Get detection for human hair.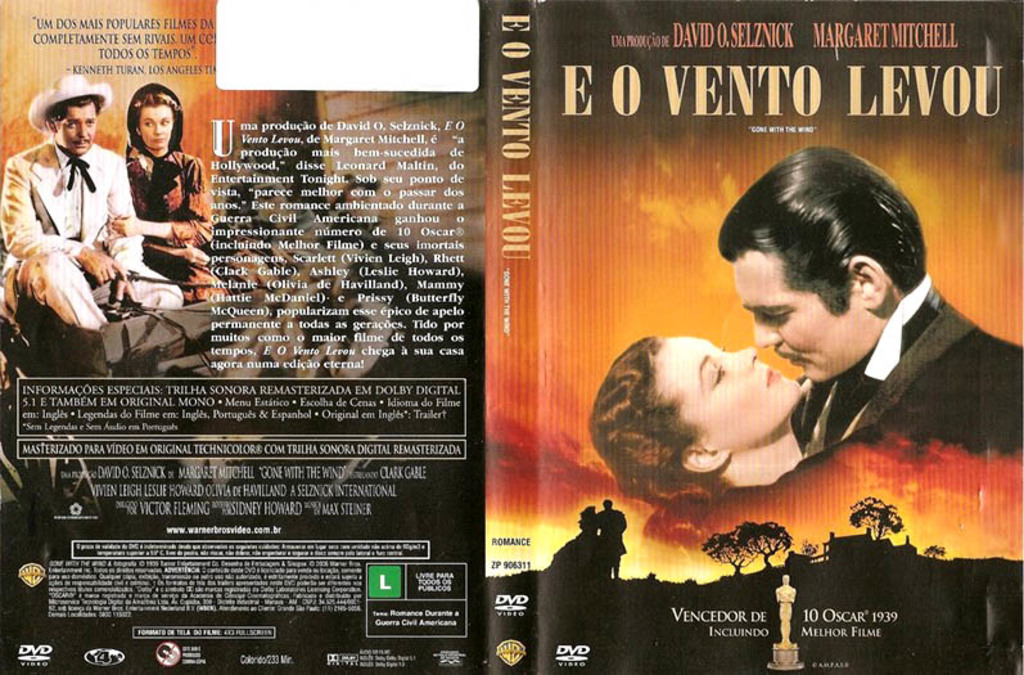
Detection: (49,95,94,122).
